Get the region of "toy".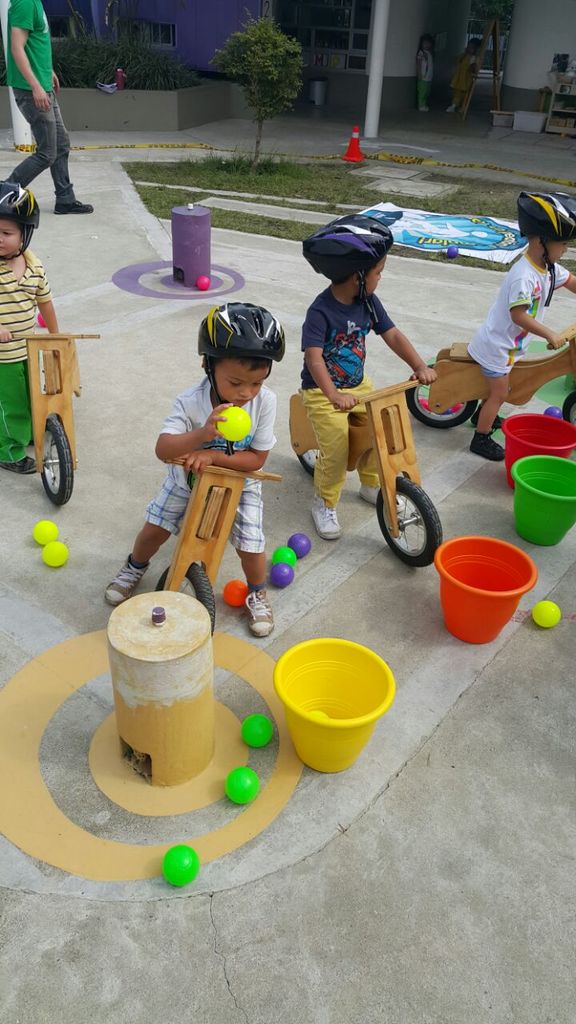
left=224, top=578, right=254, bottom=605.
